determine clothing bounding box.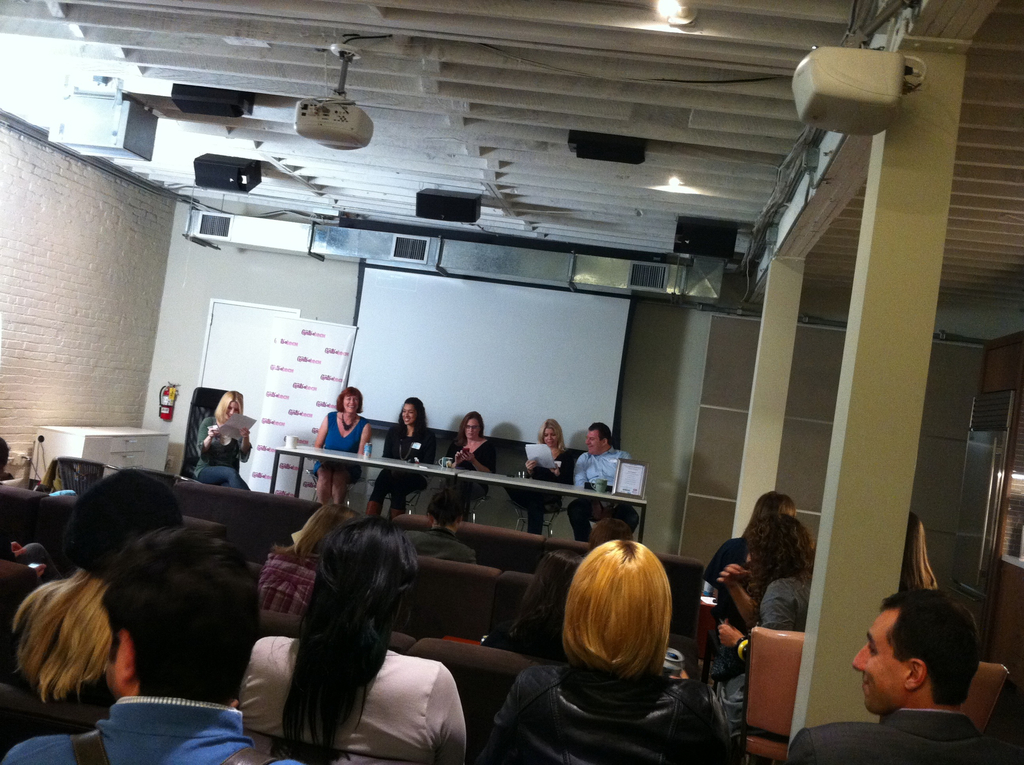
Determined: 477/654/712/764.
